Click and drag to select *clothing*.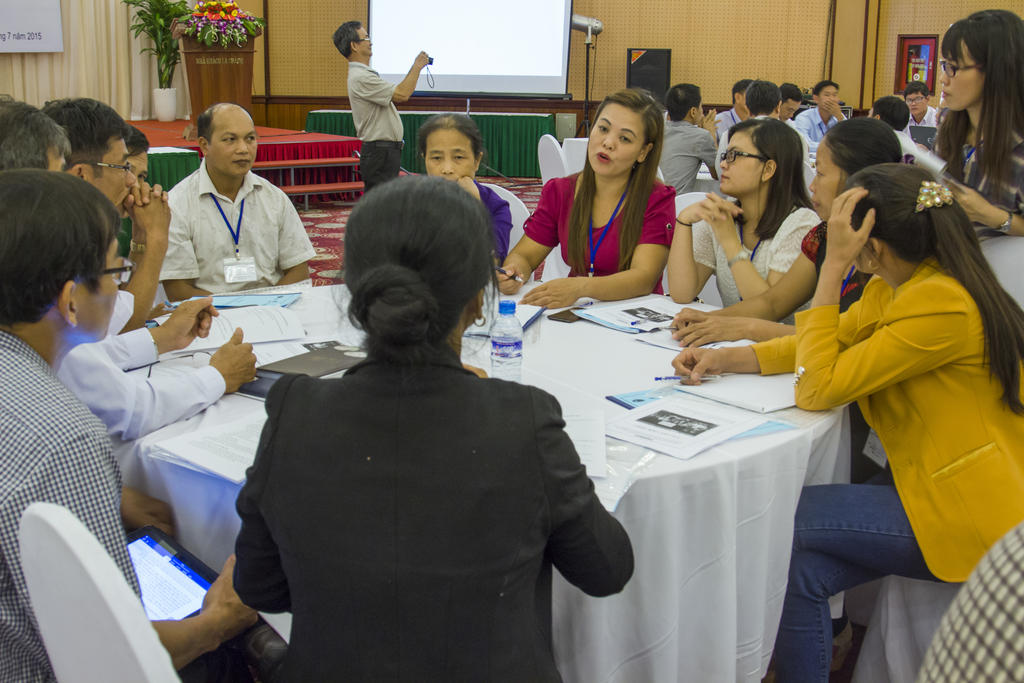
Selection: (164, 169, 317, 294).
